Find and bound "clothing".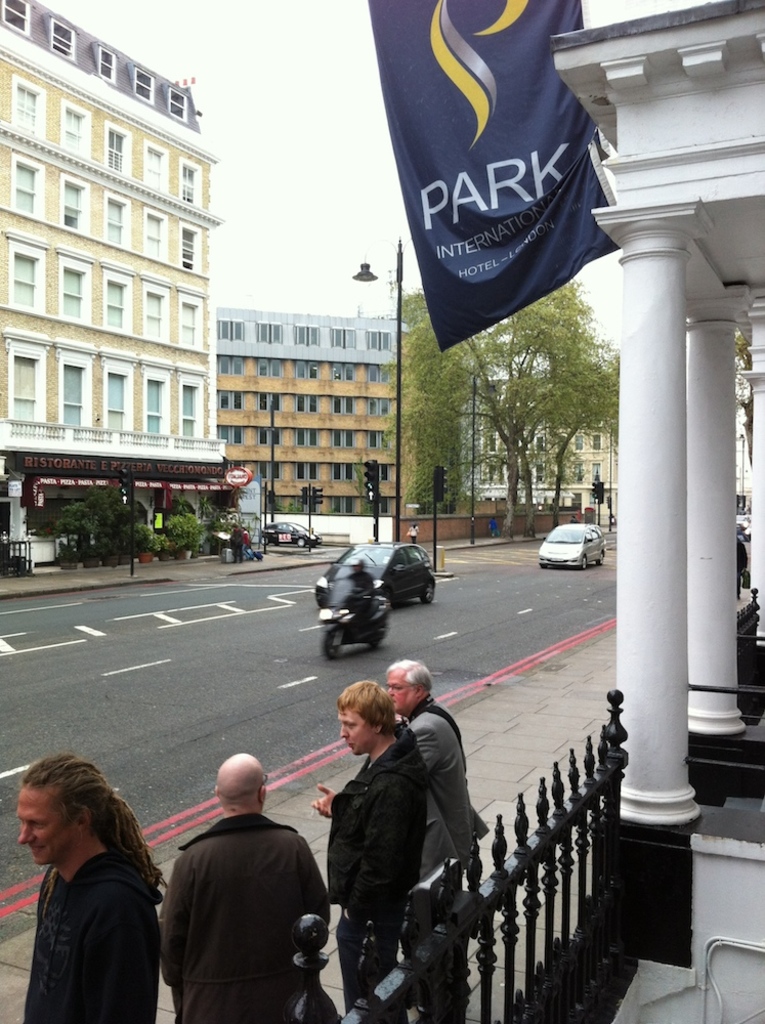
Bound: 322,723,435,1023.
